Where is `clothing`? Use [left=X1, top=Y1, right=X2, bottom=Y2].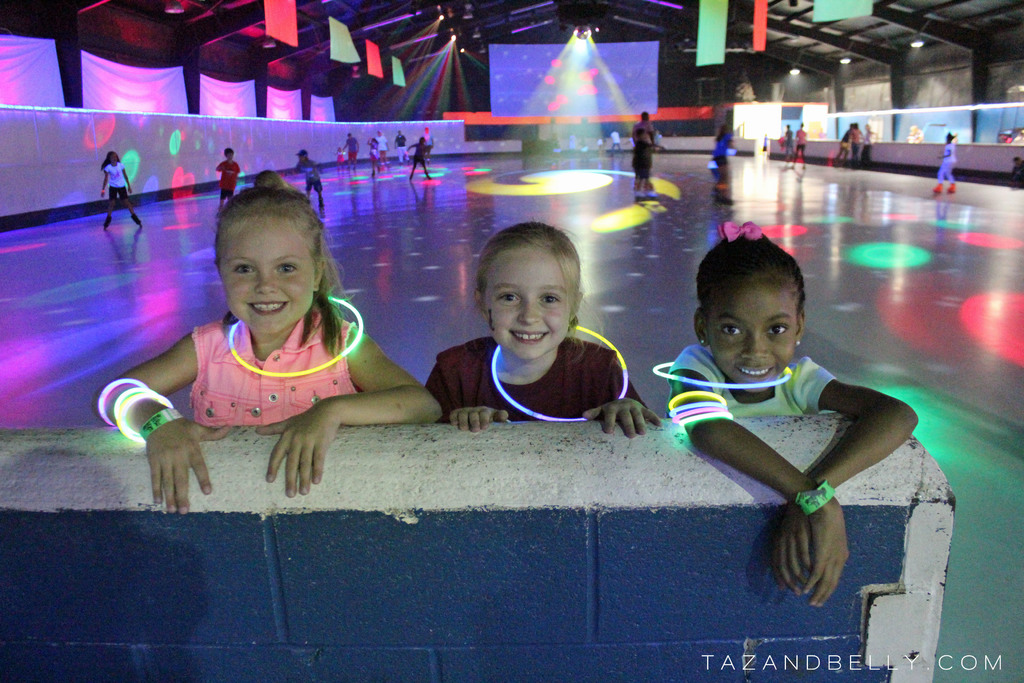
[left=412, top=143, right=428, bottom=167].
